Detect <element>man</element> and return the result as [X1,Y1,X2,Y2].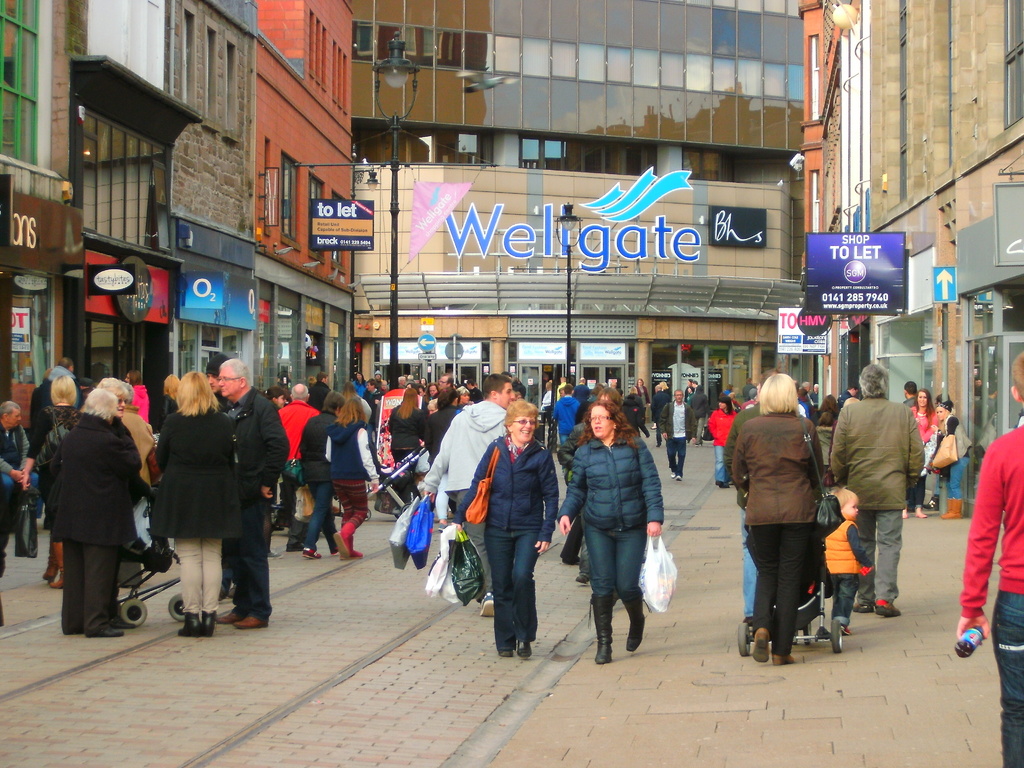
[218,359,289,630].
